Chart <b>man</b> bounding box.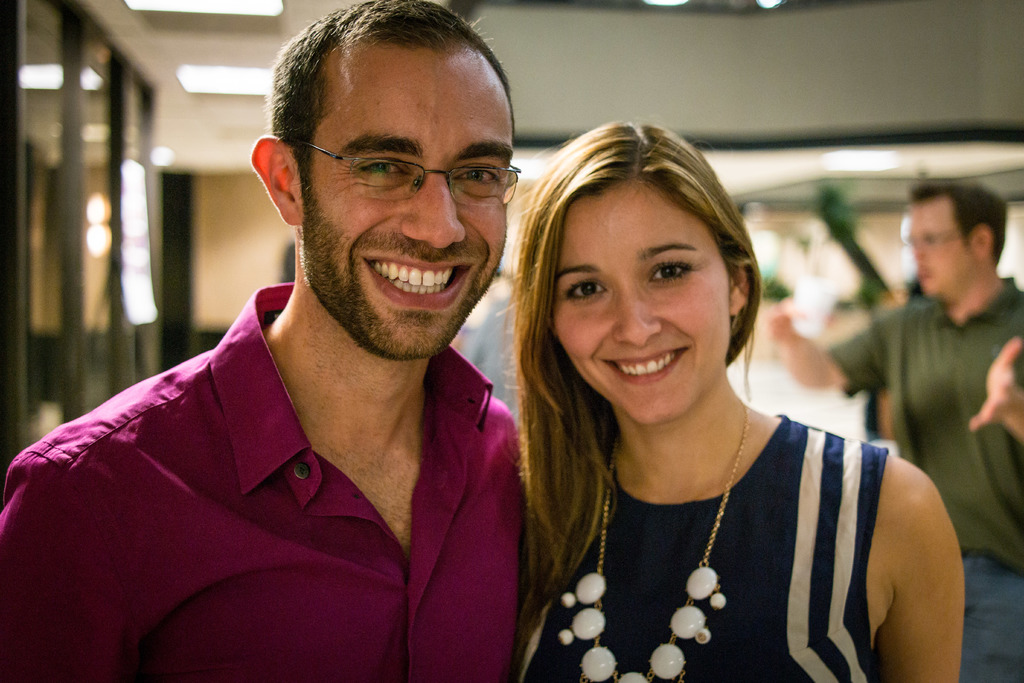
Charted: box(0, 0, 538, 682).
